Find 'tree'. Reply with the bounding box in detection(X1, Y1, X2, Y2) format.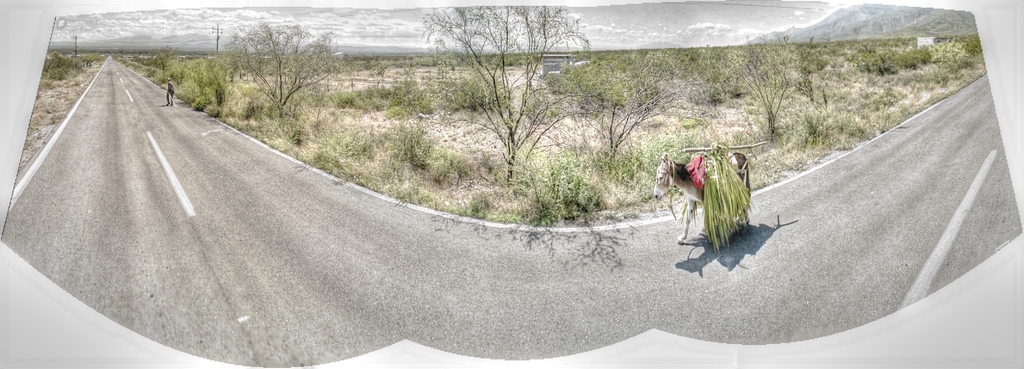
detection(719, 21, 820, 151).
